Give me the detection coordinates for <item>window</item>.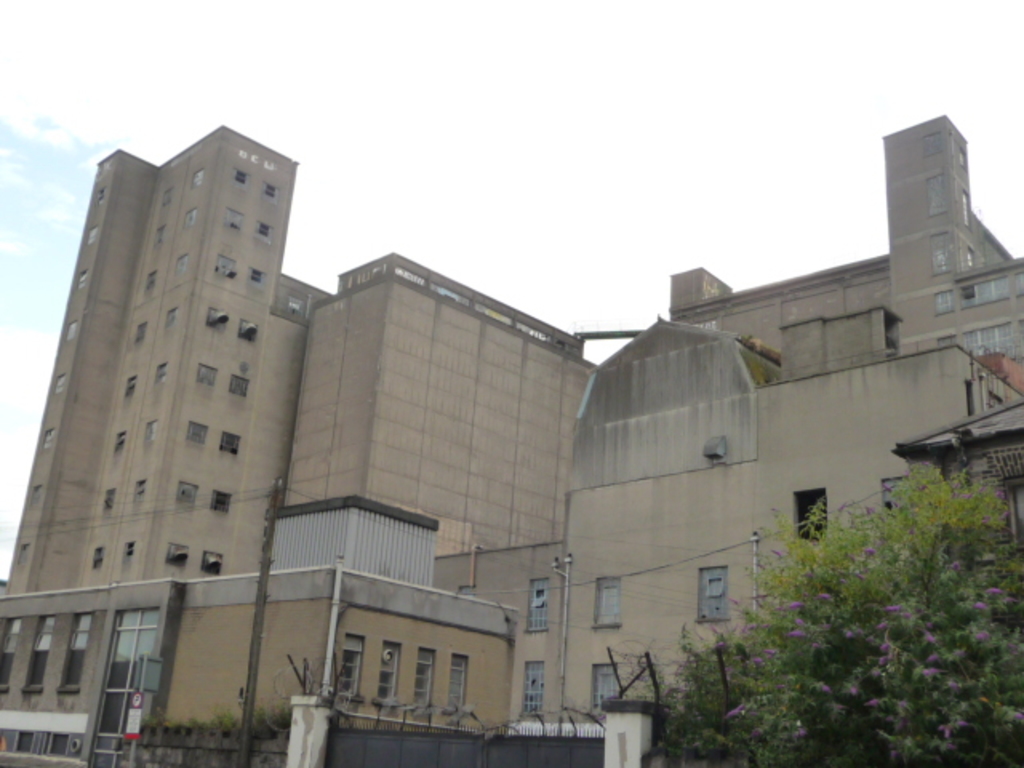
select_region(0, 619, 26, 690).
